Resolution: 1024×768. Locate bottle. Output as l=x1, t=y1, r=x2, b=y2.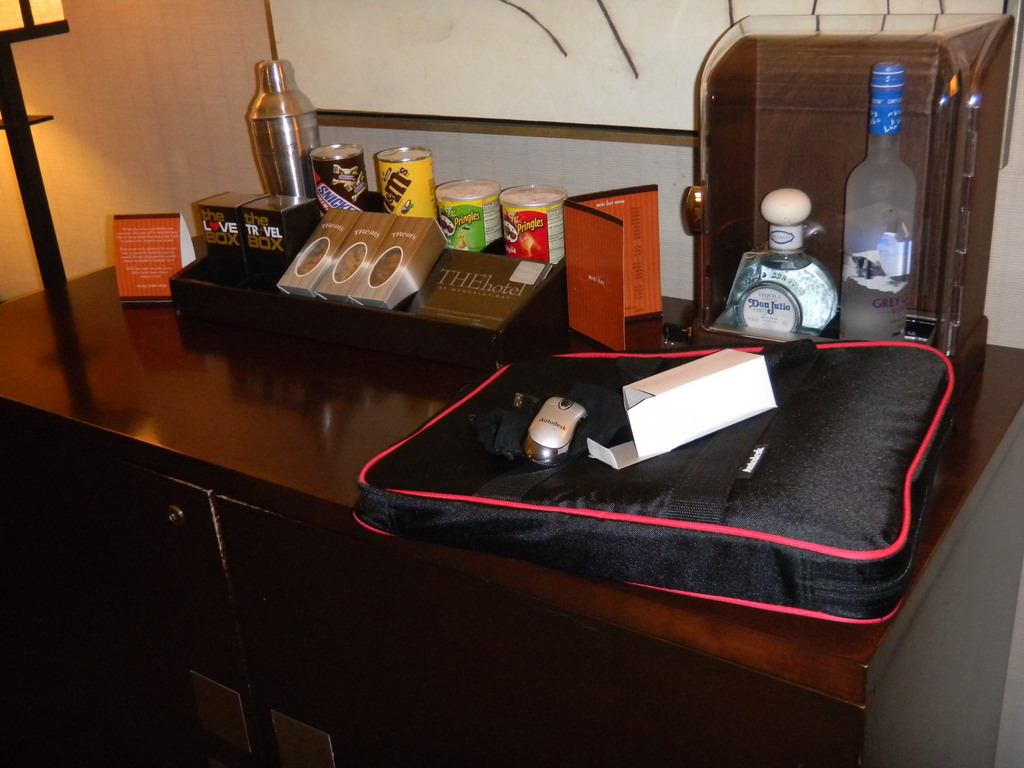
l=839, t=60, r=916, b=343.
